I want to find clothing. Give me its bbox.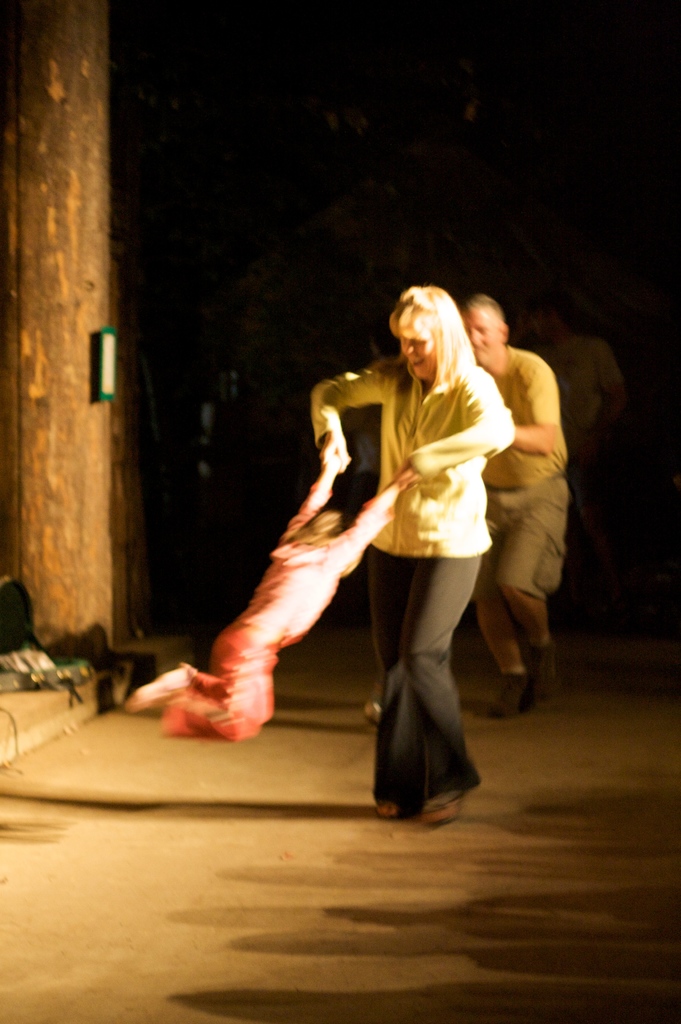
bbox(157, 490, 409, 748).
